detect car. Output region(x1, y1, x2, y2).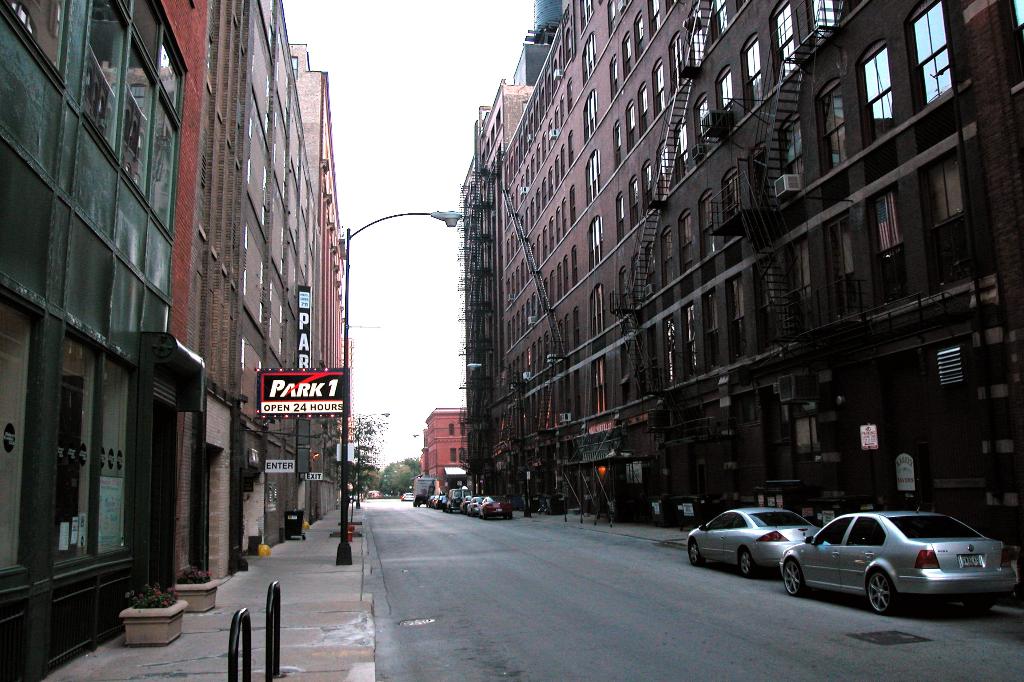
region(751, 514, 995, 612).
